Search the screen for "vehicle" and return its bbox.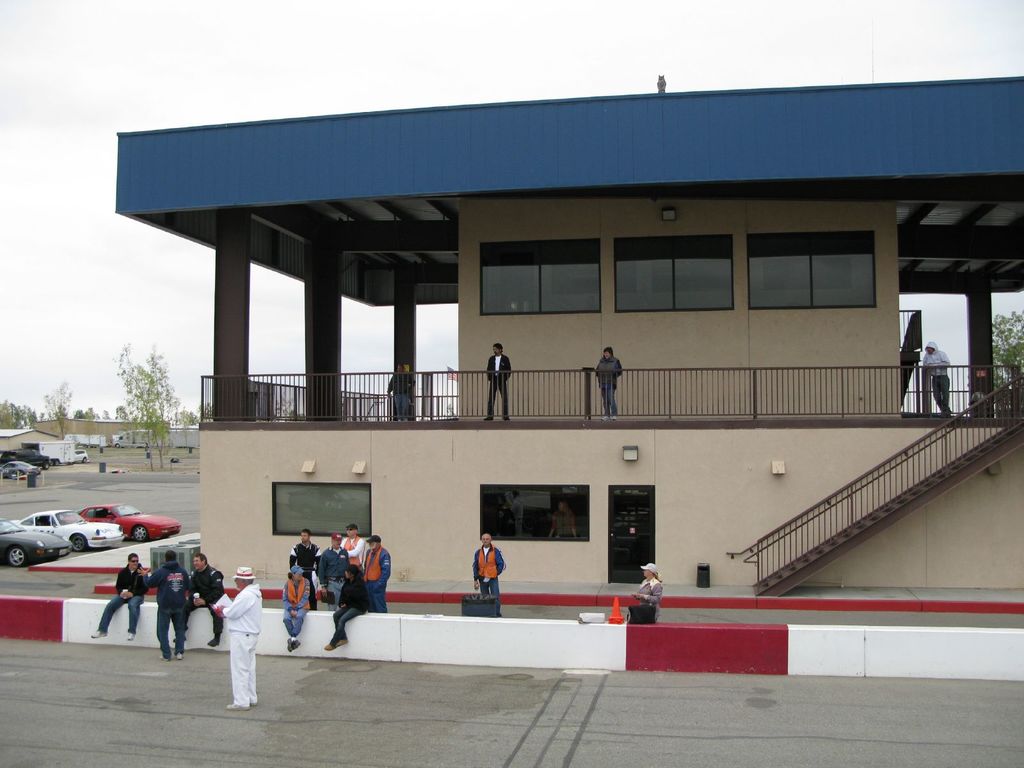
Found: region(113, 429, 197, 447).
